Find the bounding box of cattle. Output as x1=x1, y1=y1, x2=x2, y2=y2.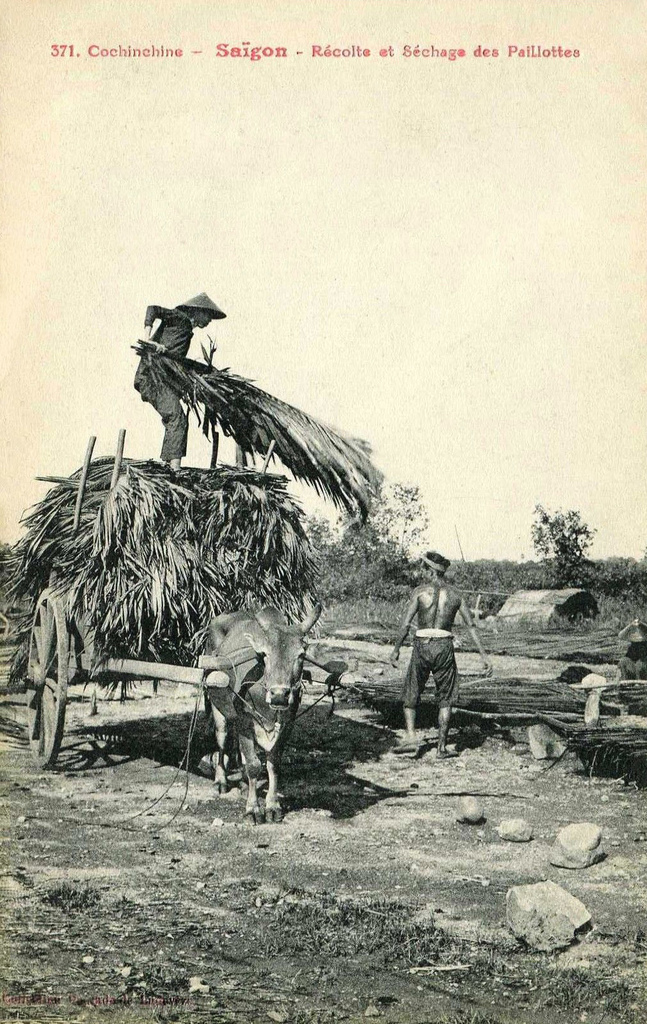
x1=190, y1=605, x2=314, y2=822.
